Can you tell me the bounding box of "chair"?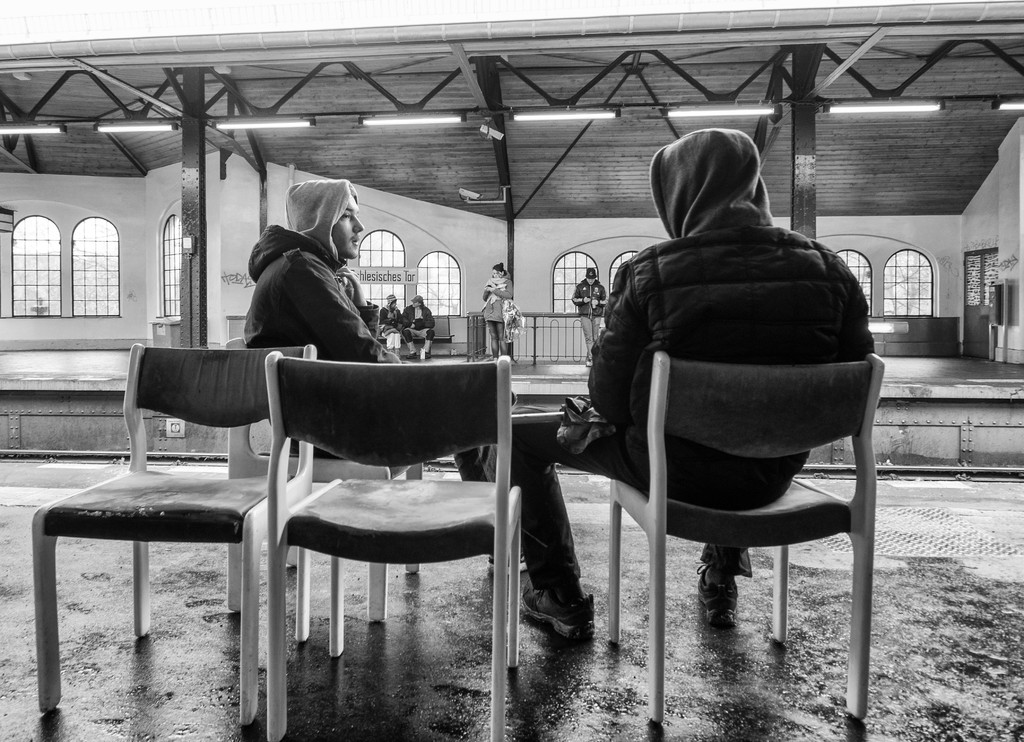
224 312 250 339.
